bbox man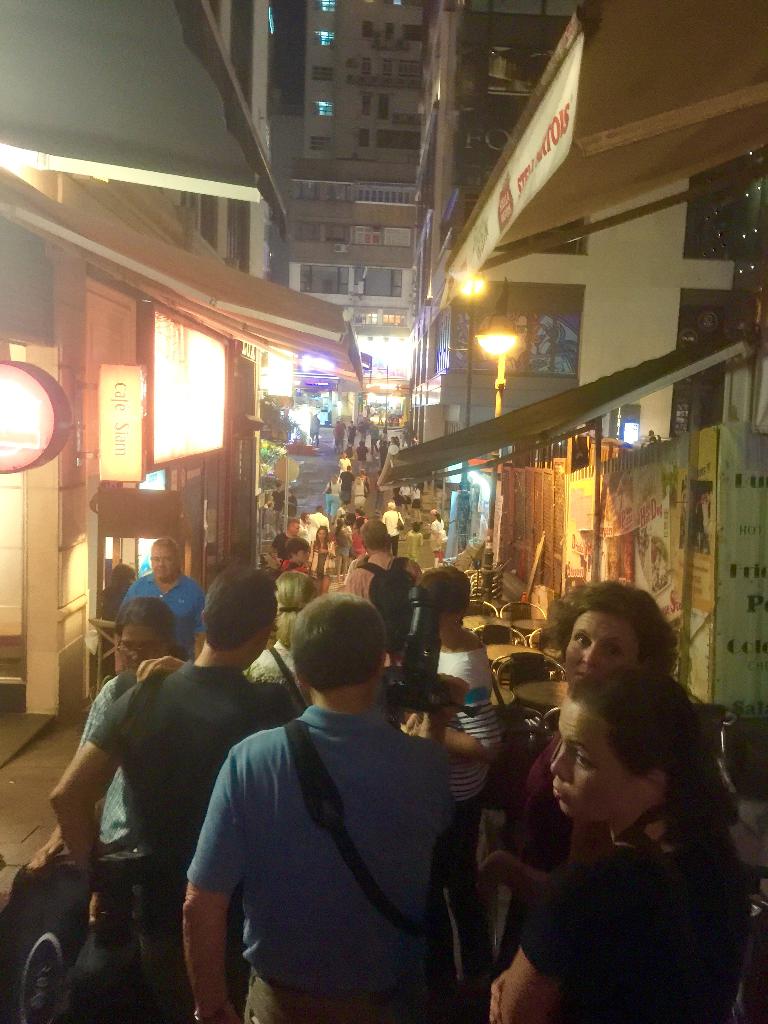
<bbox>308, 503, 328, 543</bbox>
